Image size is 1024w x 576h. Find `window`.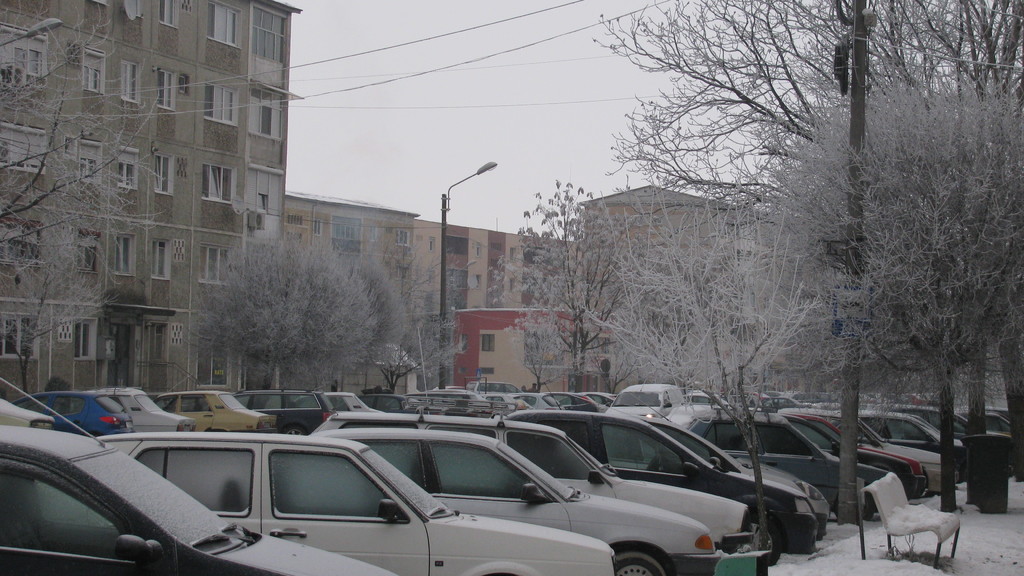
330 220 364 257.
